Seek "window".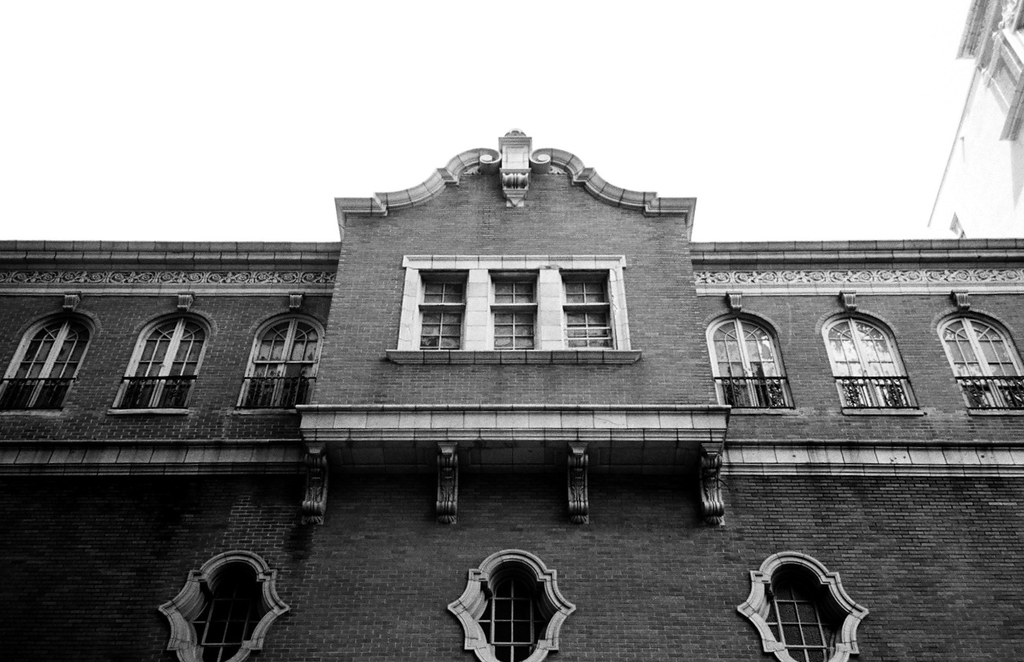
locate(948, 315, 1022, 415).
